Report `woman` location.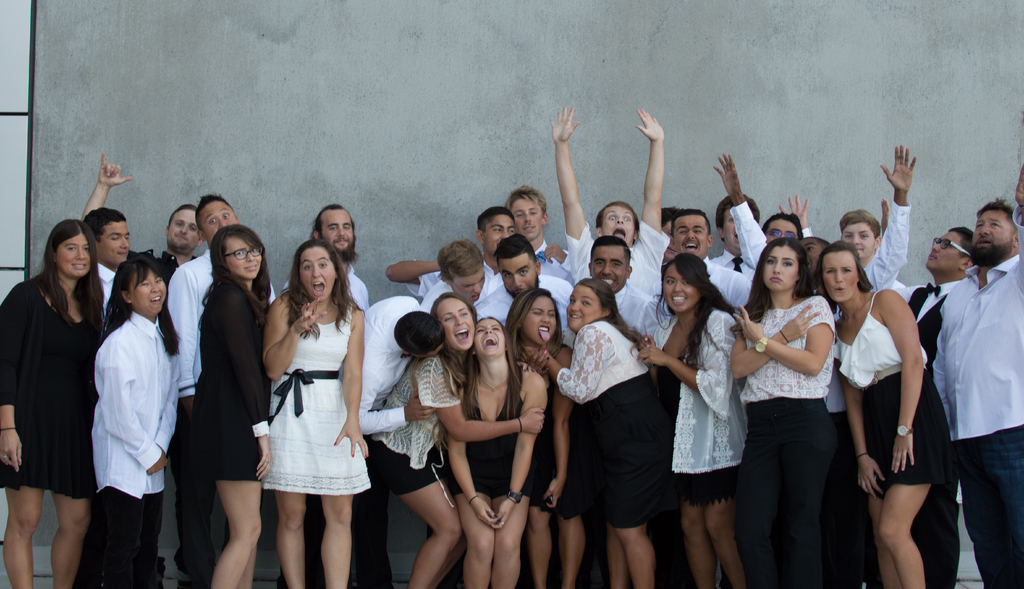
Report: select_region(366, 292, 545, 588).
